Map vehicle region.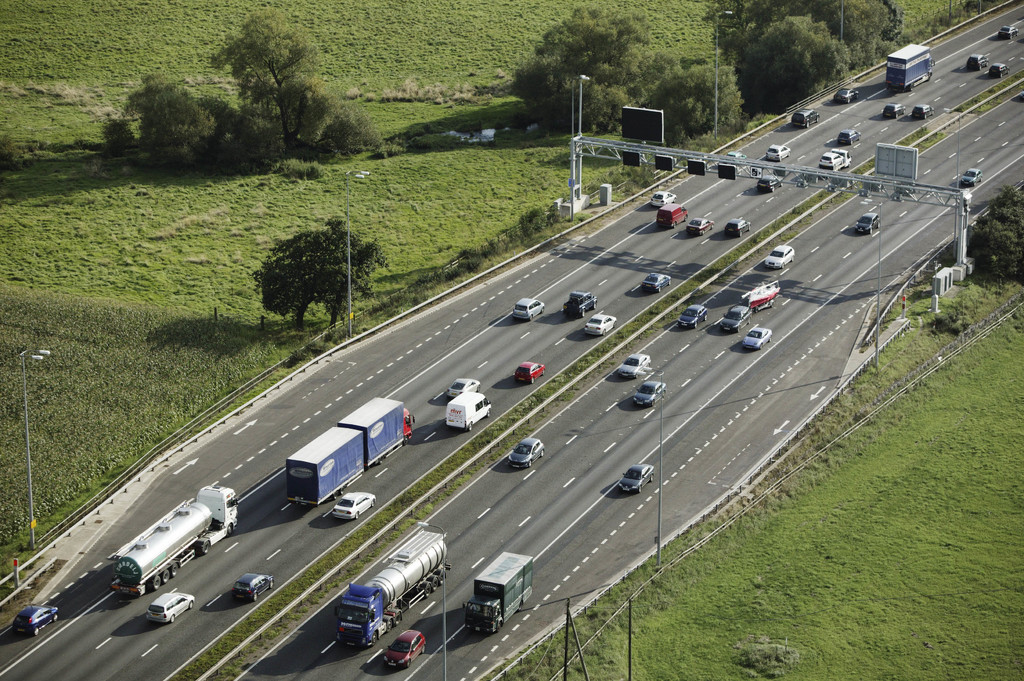
Mapped to detection(516, 360, 543, 386).
